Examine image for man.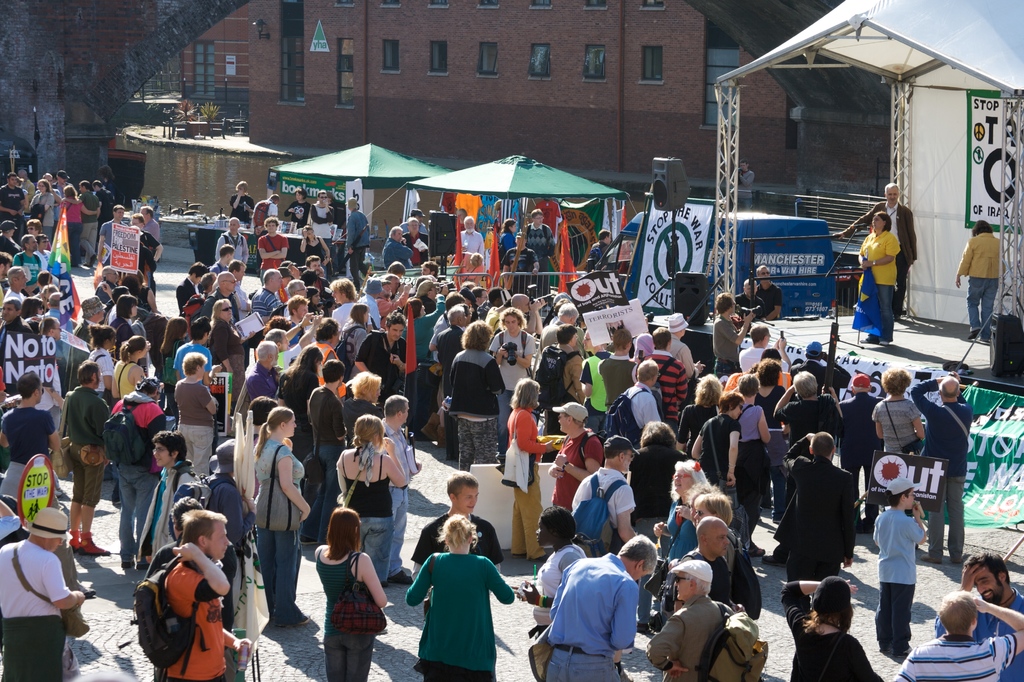
Examination result: {"x1": 833, "y1": 373, "x2": 888, "y2": 512}.
